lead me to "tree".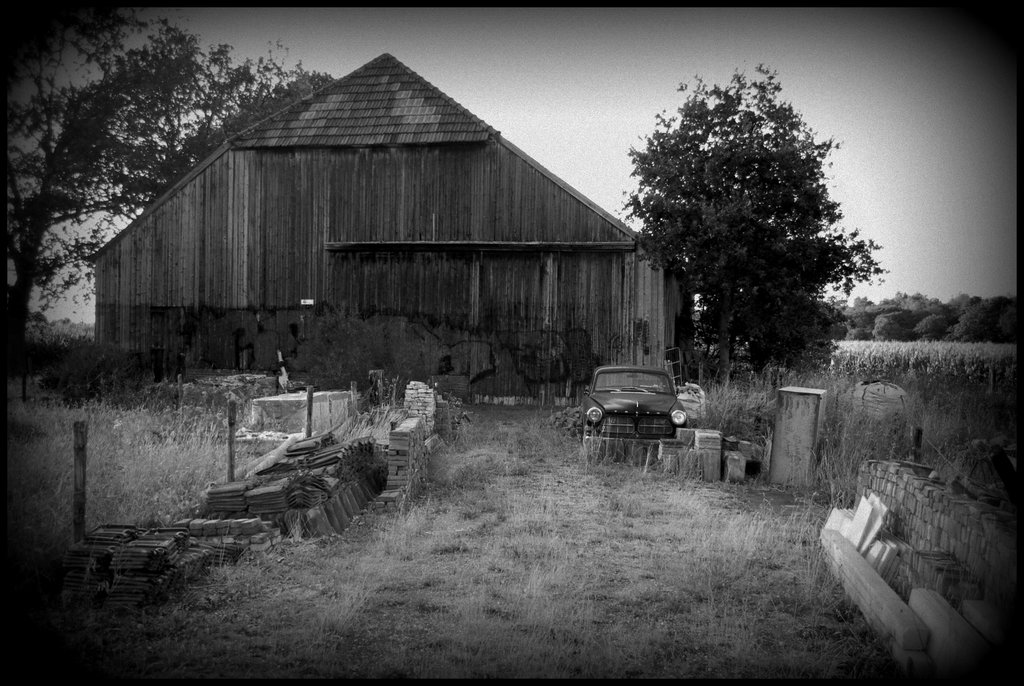
Lead to 614 63 888 378.
